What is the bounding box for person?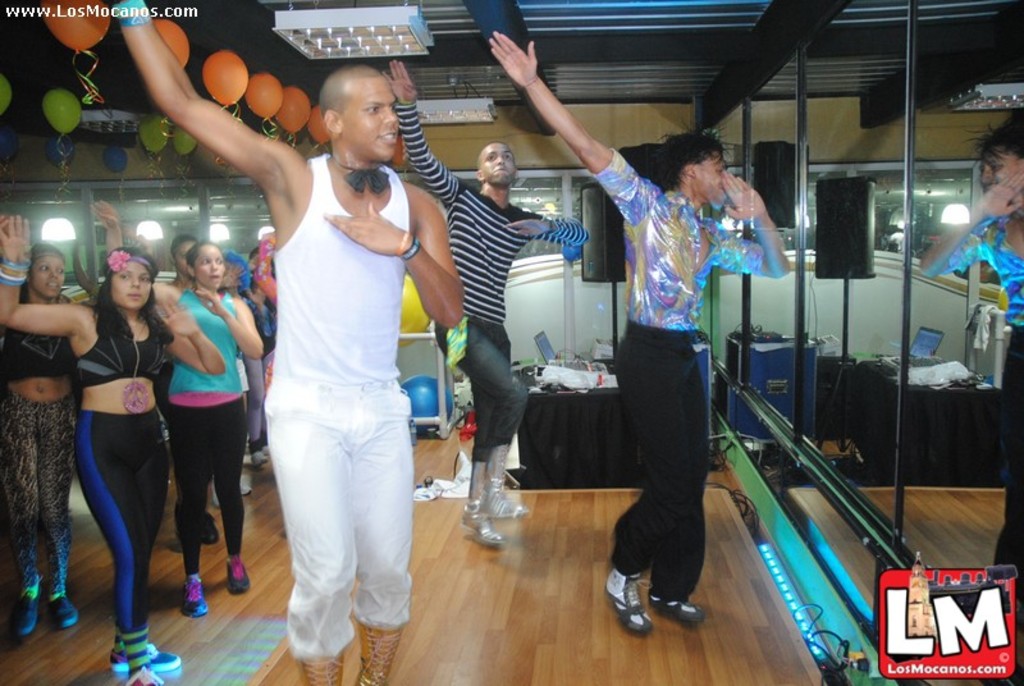
919 104 1023 599.
